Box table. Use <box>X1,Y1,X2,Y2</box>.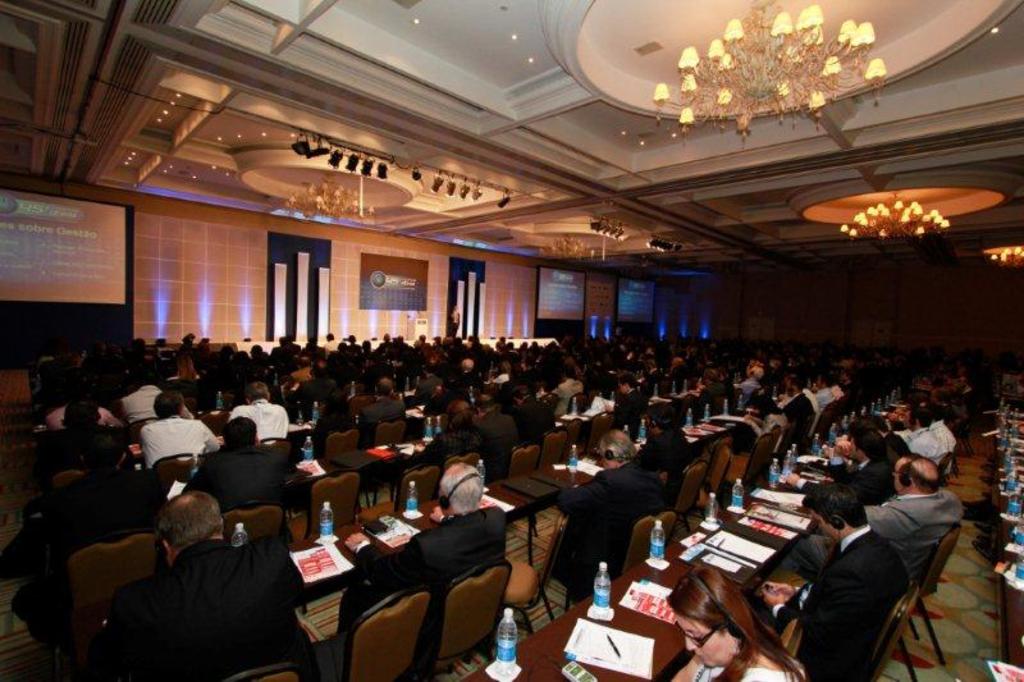
<box>285,384,783,612</box>.
